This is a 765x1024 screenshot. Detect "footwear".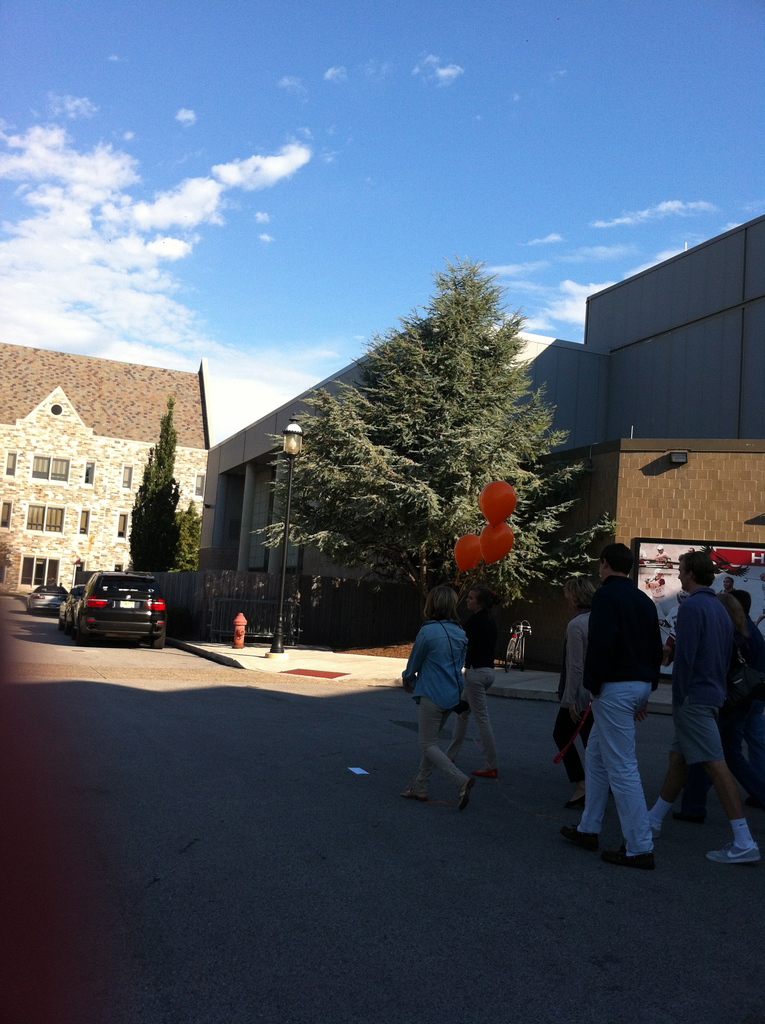
457 776 471 812.
